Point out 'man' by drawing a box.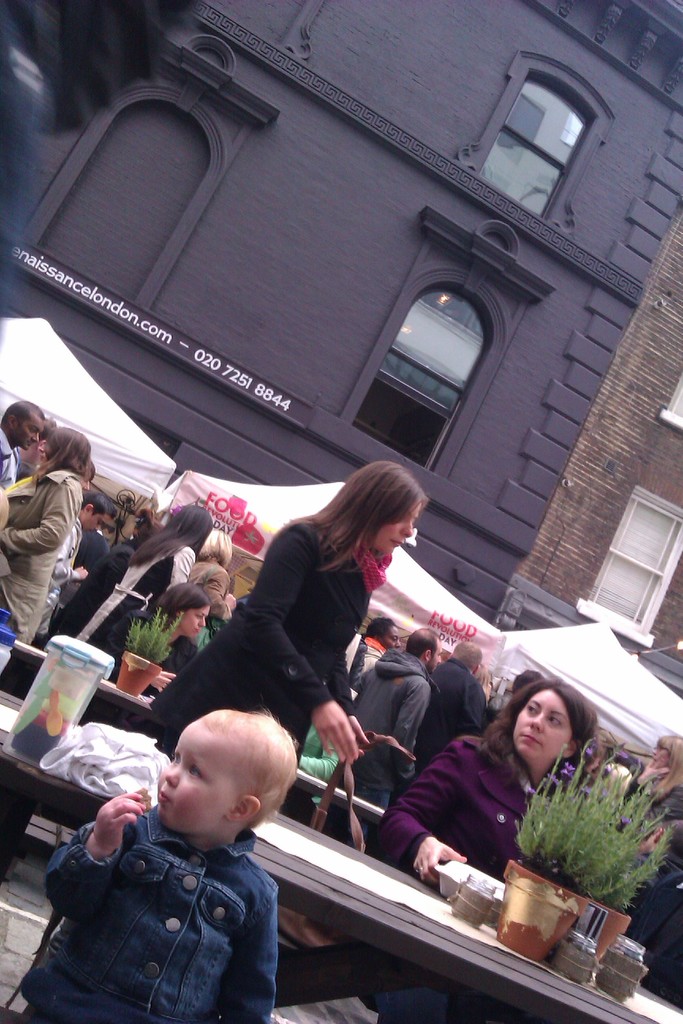
select_region(33, 489, 115, 636).
